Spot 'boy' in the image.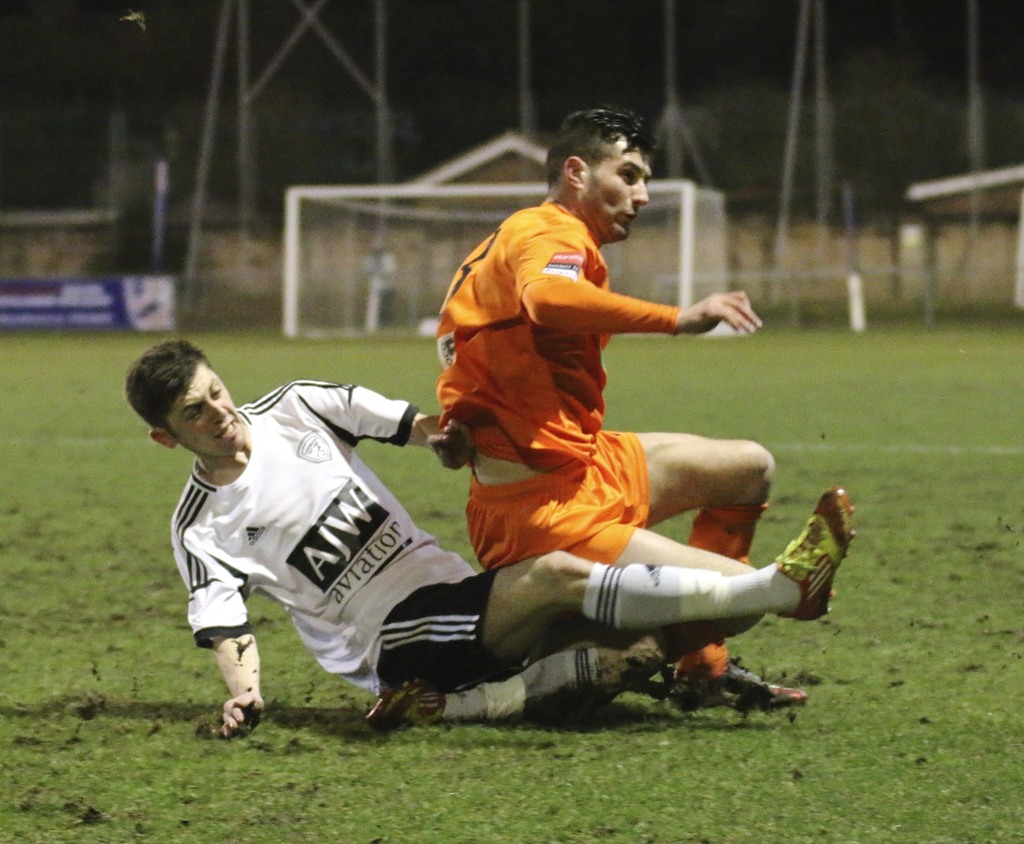
'boy' found at (122, 338, 852, 732).
